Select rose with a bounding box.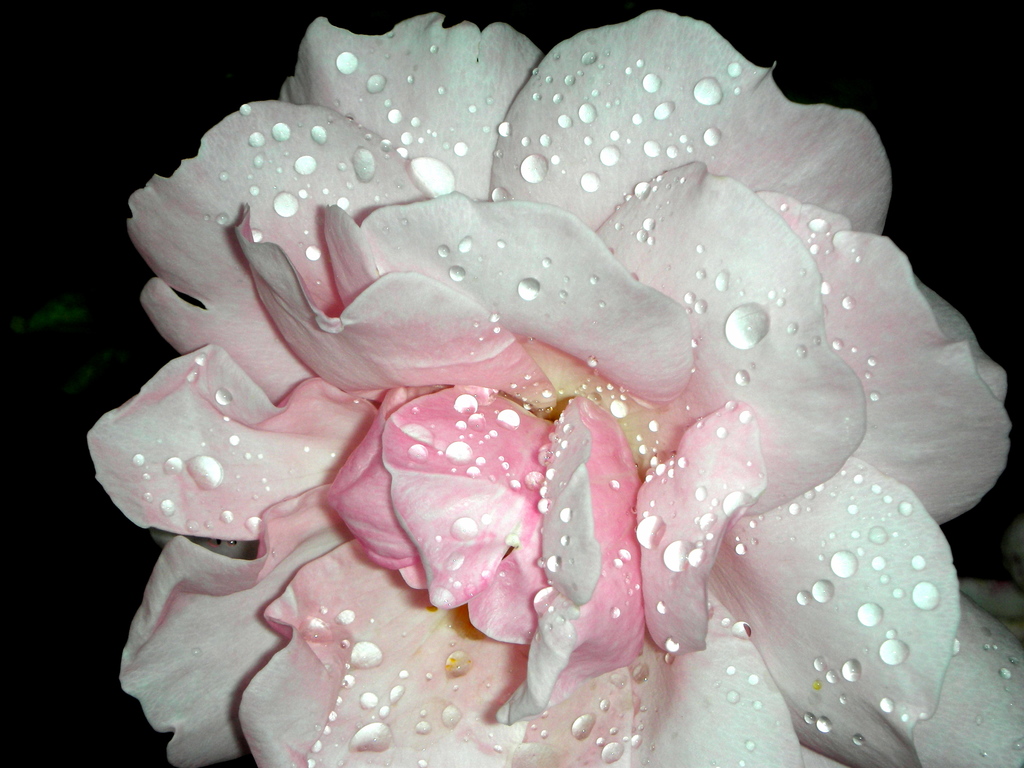
(84, 5, 1023, 767).
